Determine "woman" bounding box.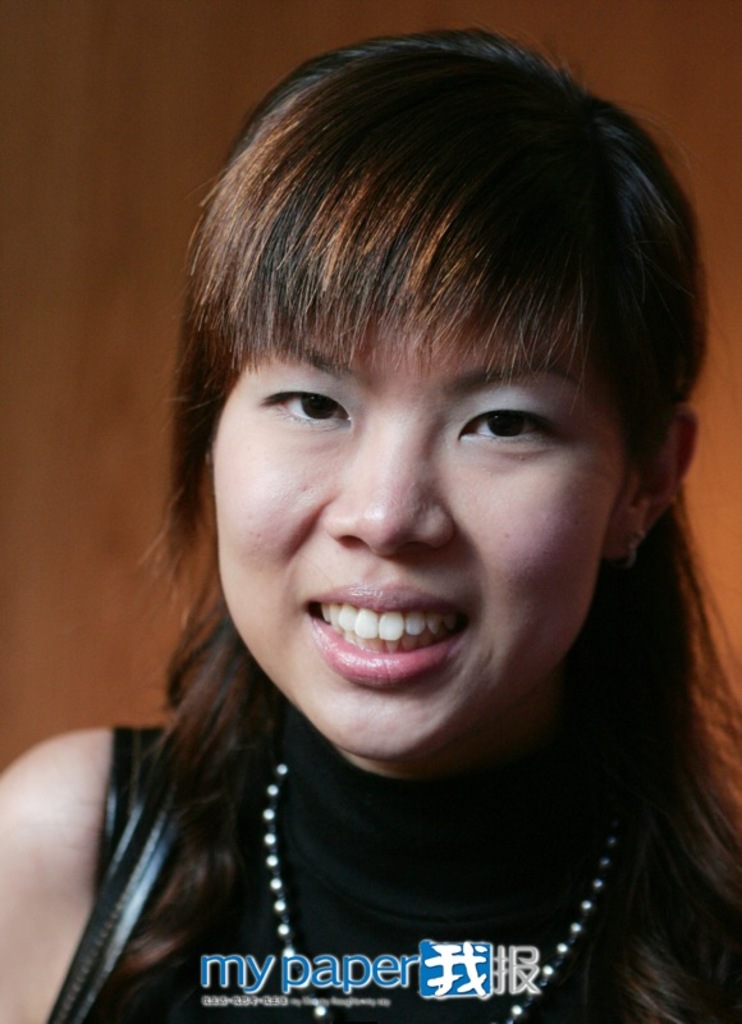
Determined: pyautogui.locateOnScreen(0, 36, 741, 1023).
